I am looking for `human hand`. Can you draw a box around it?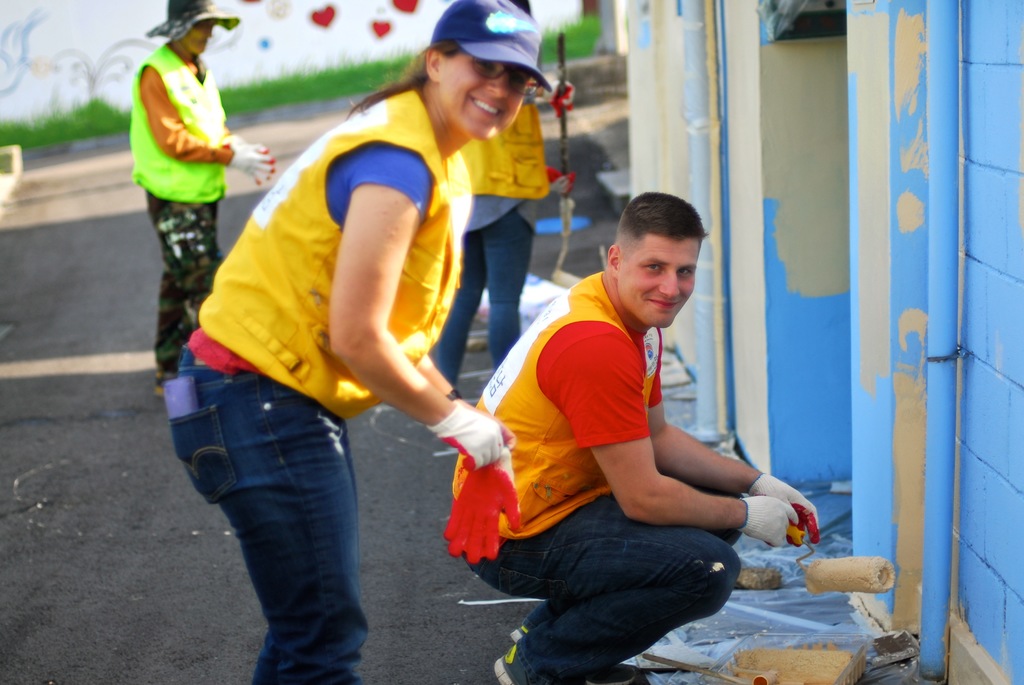
Sure, the bounding box is rect(548, 168, 578, 201).
